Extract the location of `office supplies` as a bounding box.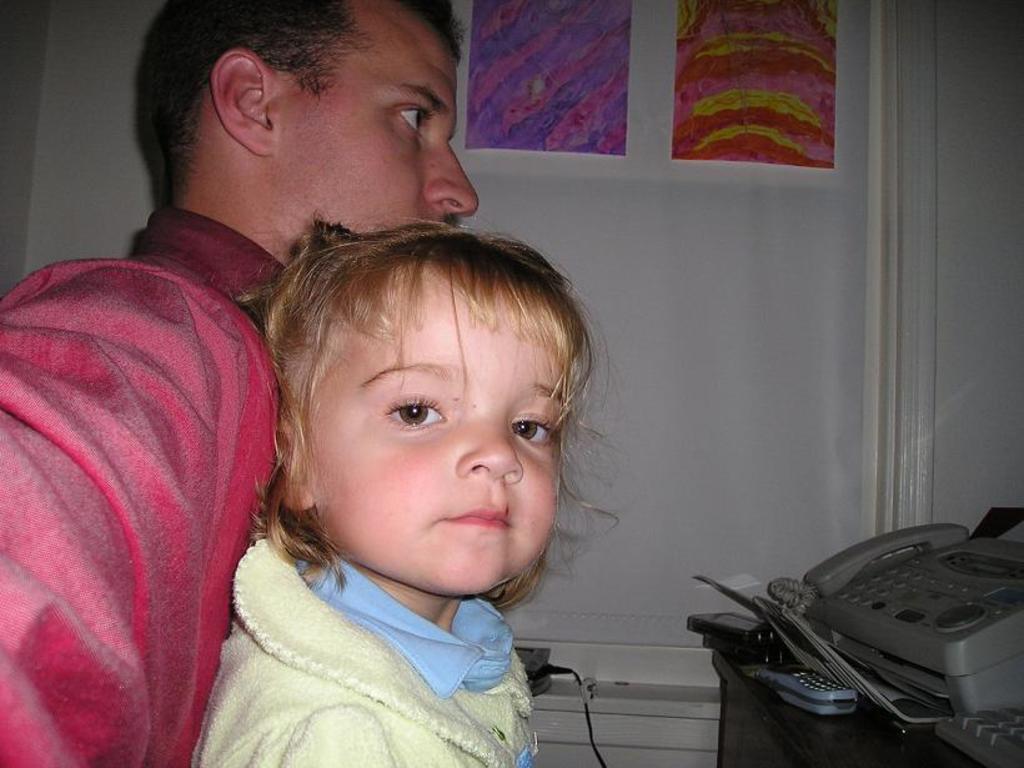
<box>693,507,1023,719</box>.
